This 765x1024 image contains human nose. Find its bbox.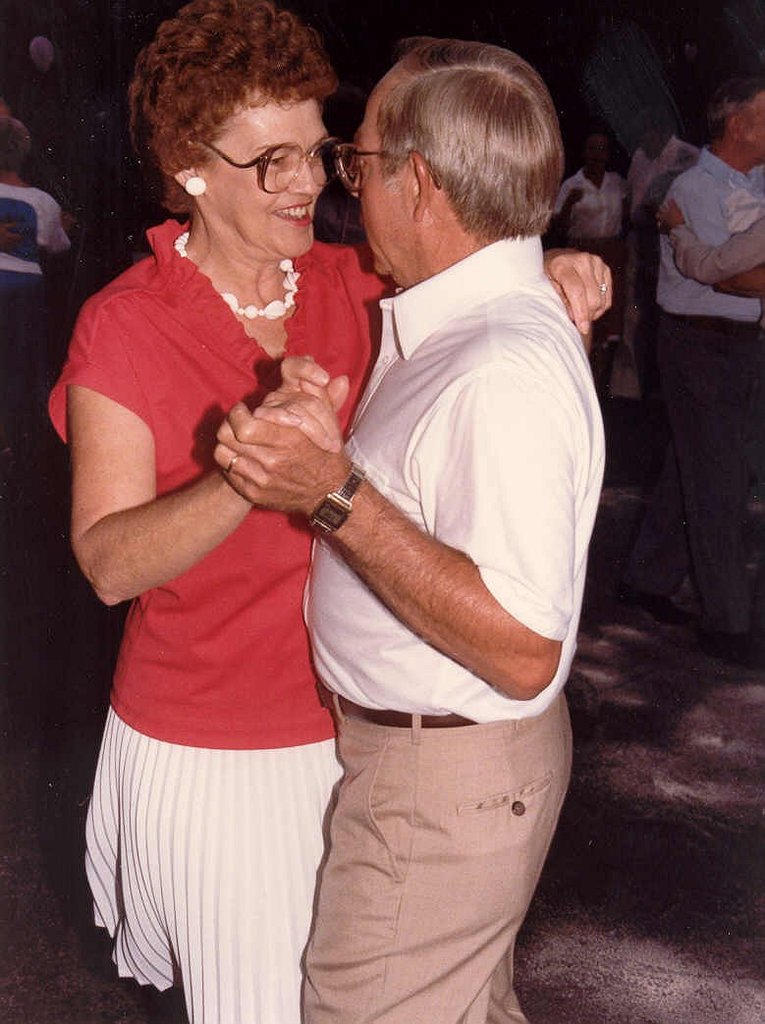
347, 173, 366, 201.
